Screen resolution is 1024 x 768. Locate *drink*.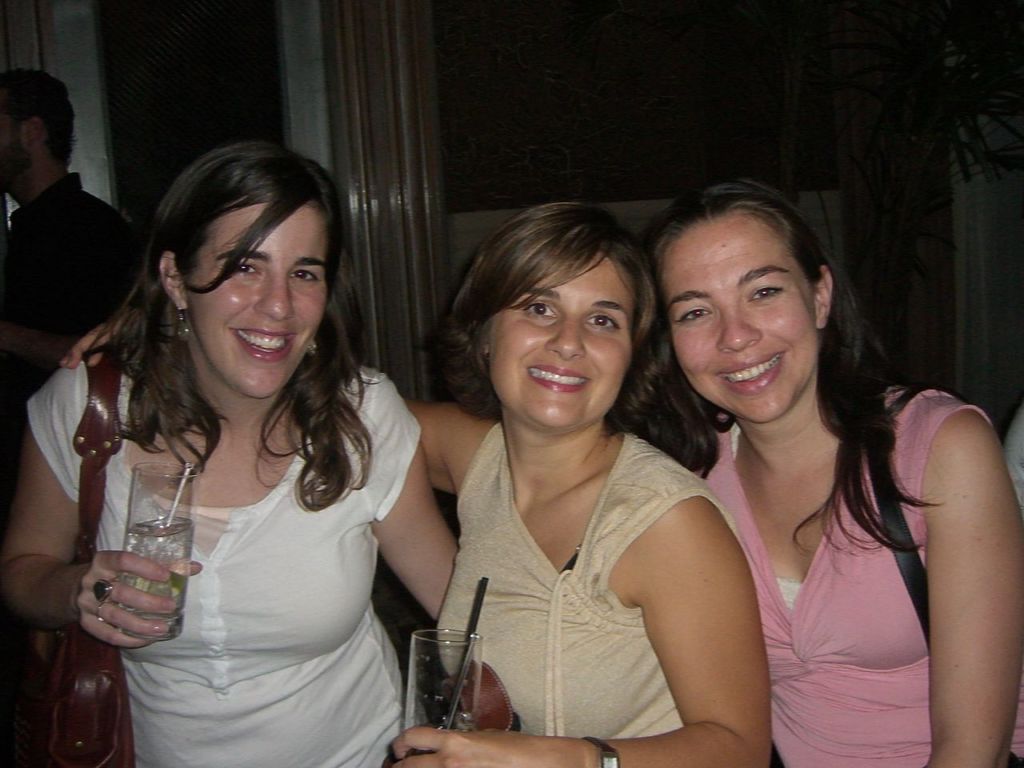
(x1=125, y1=514, x2=193, y2=633).
